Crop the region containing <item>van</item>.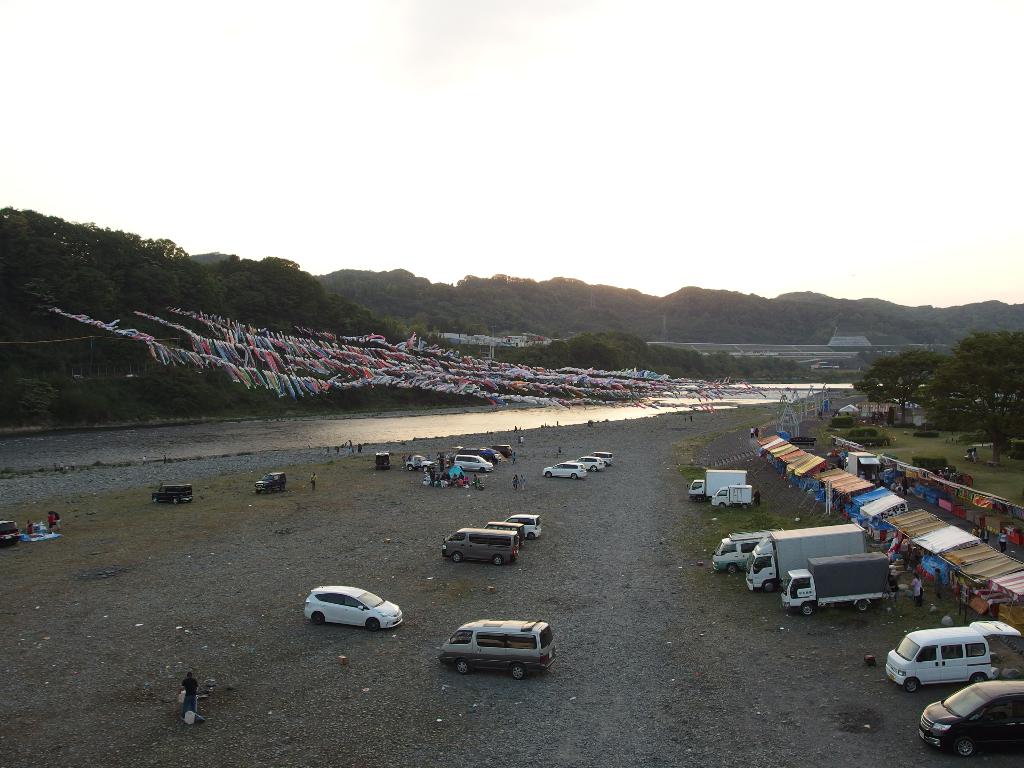
Crop region: <region>454, 446, 503, 468</region>.
